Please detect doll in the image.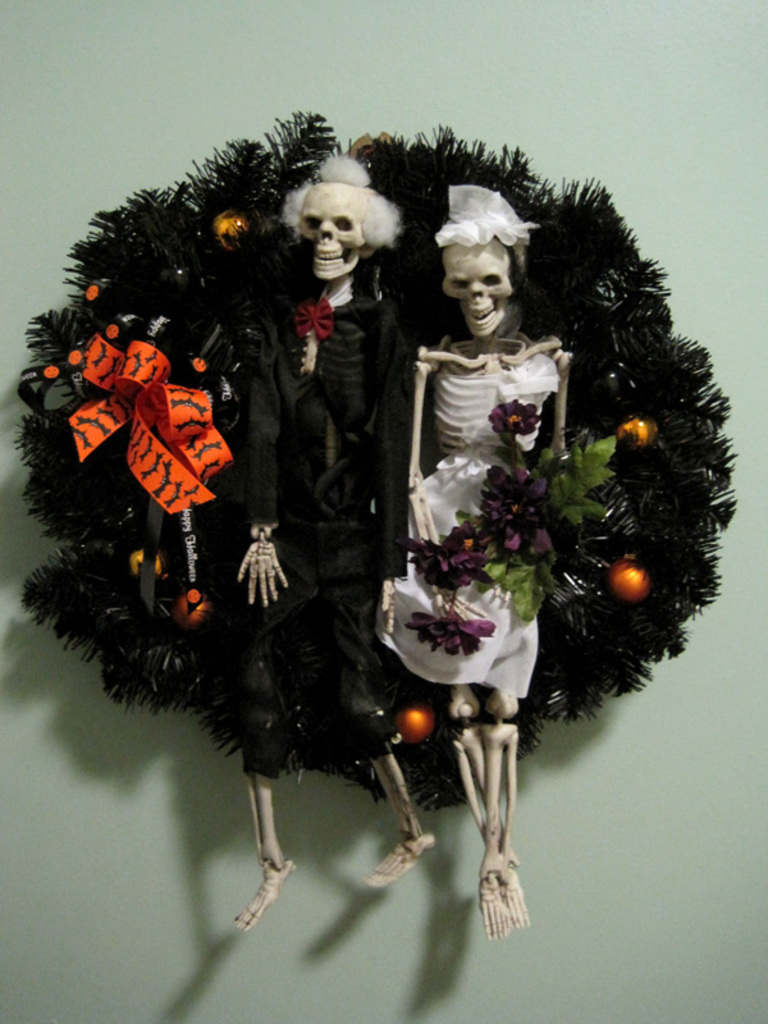
[x1=238, y1=161, x2=412, y2=942].
